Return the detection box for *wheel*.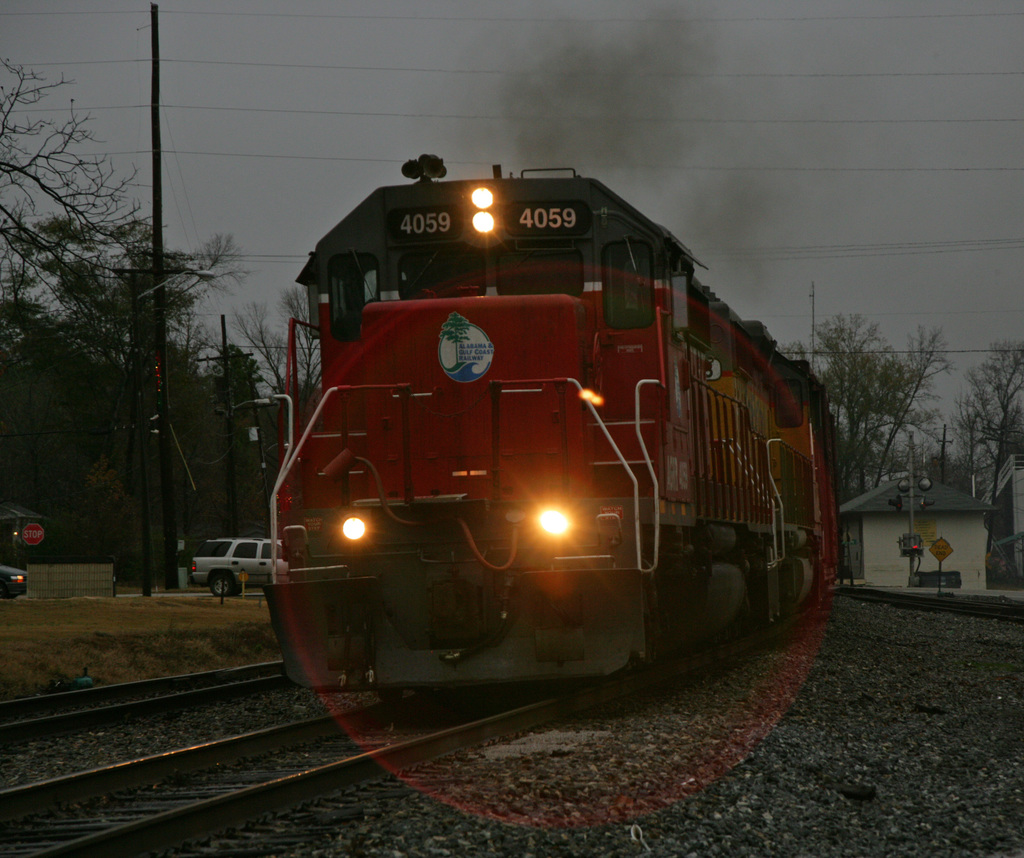
crop(374, 688, 408, 708).
